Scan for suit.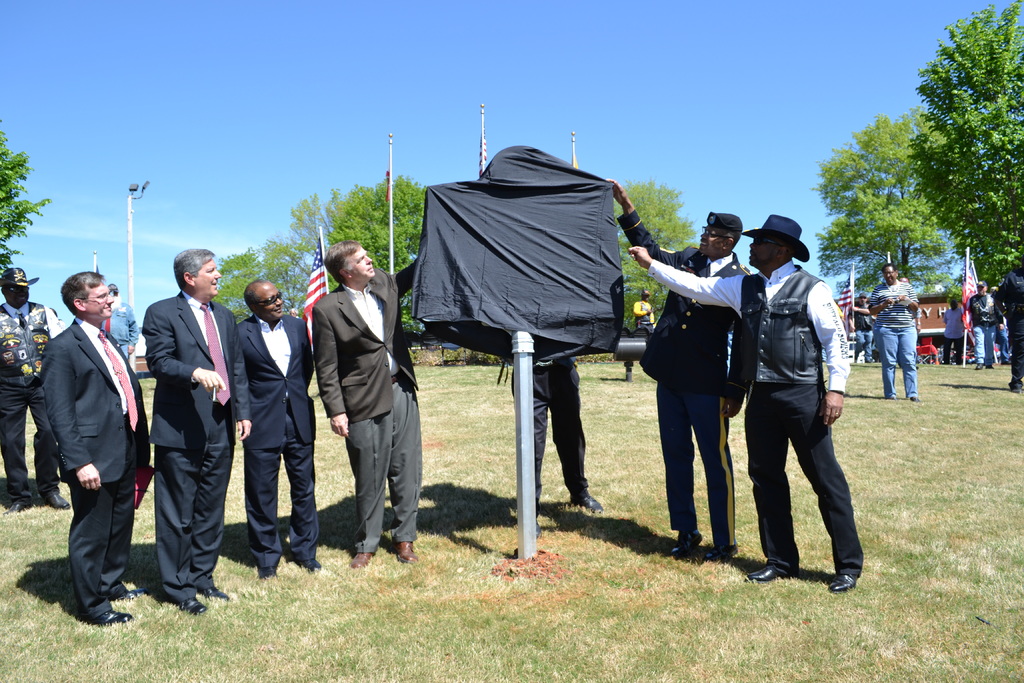
Scan result: (618, 207, 758, 550).
